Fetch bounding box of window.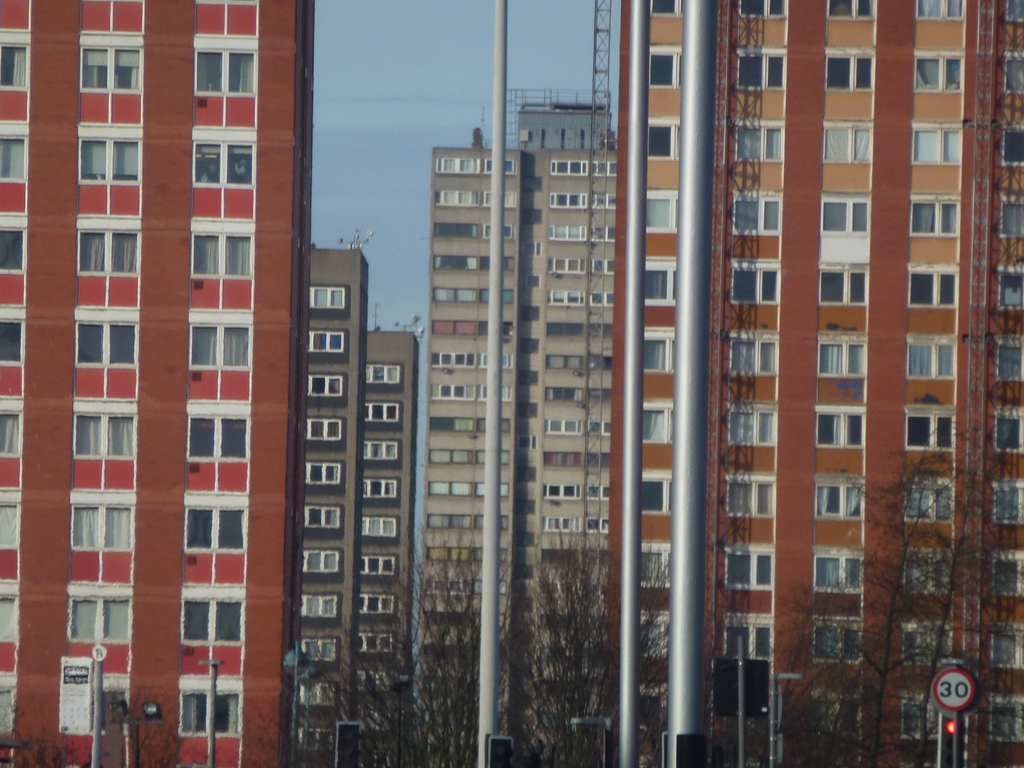
Bbox: crop(435, 579, 473, 595).
